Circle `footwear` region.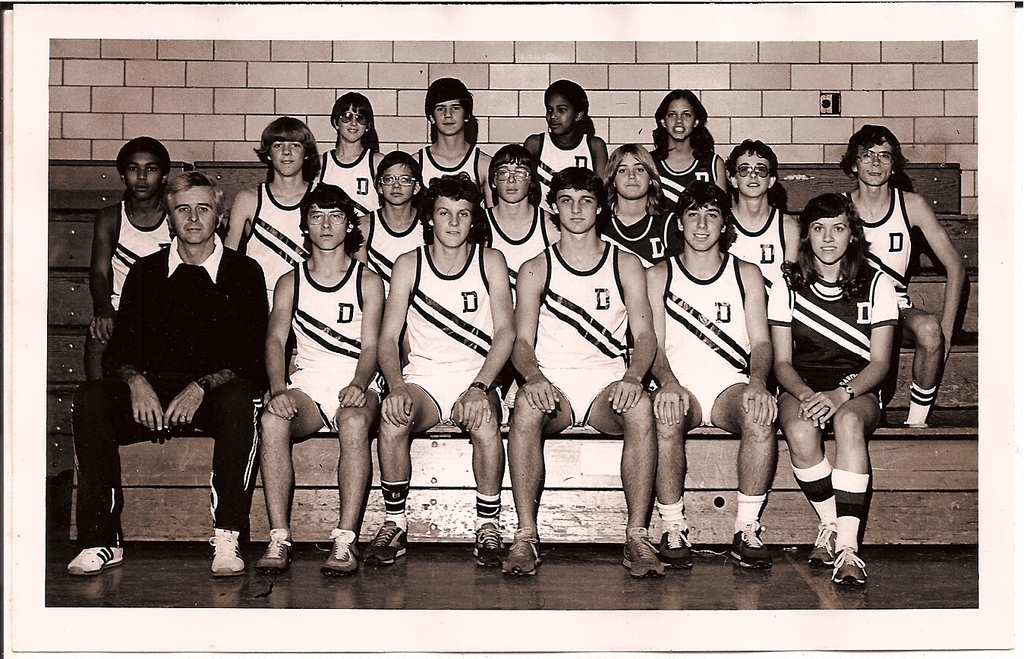
Region: <box>317,530,364,581</box>.
